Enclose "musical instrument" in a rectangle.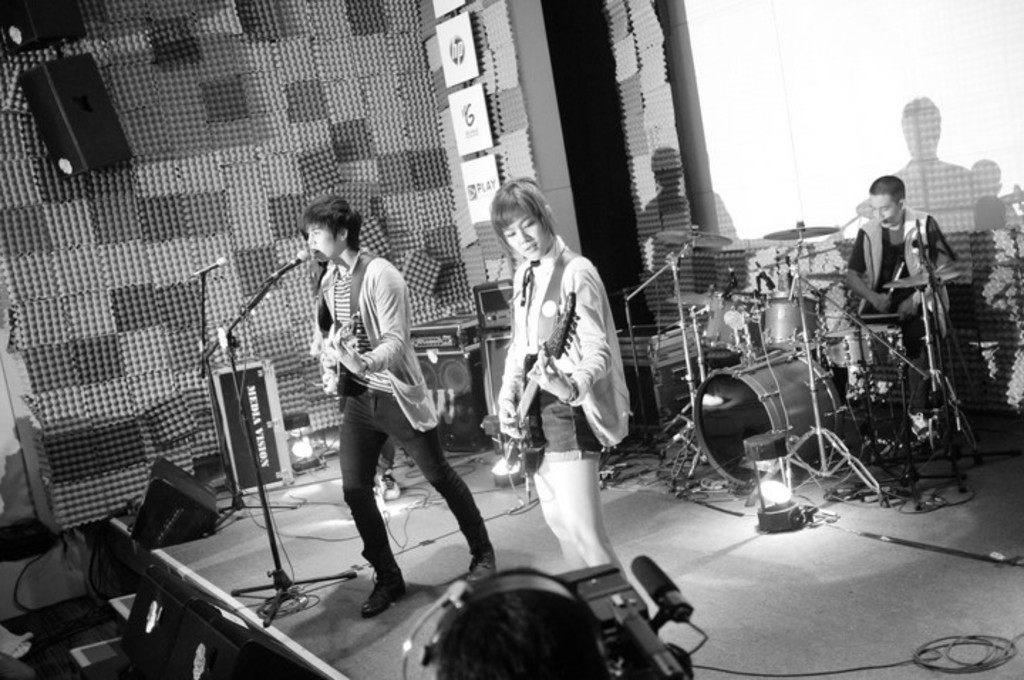
[878, 262, 964, 294].
